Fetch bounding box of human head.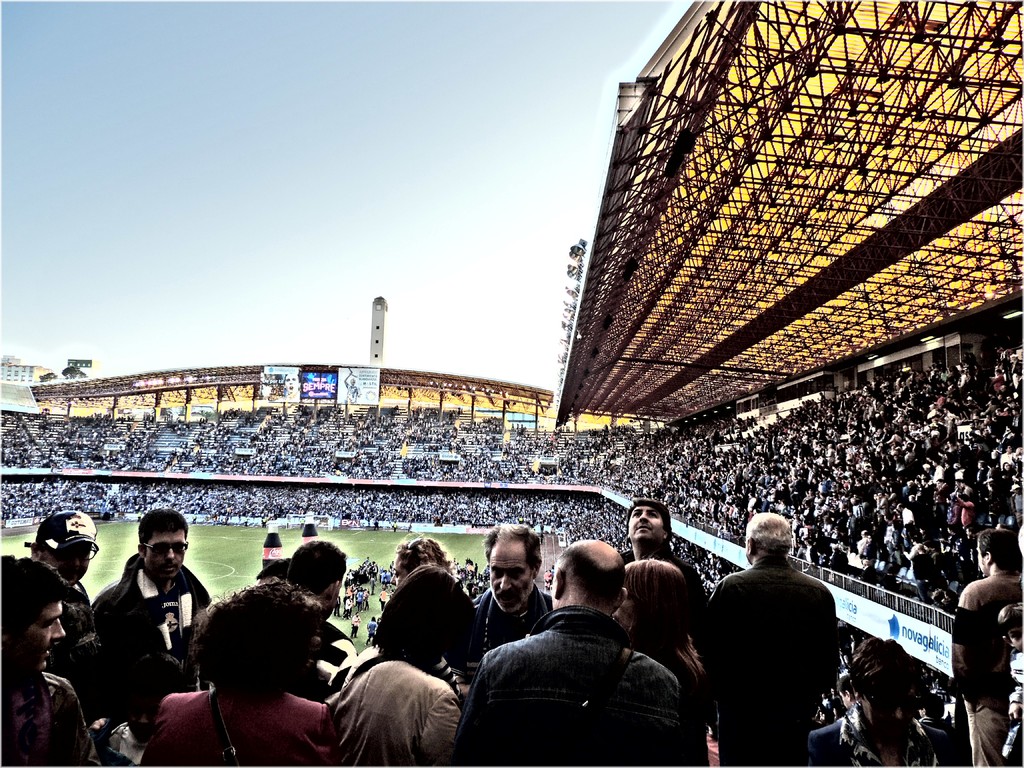
Bbox: <bbox>625, 557, 687, 632</bbox>.
